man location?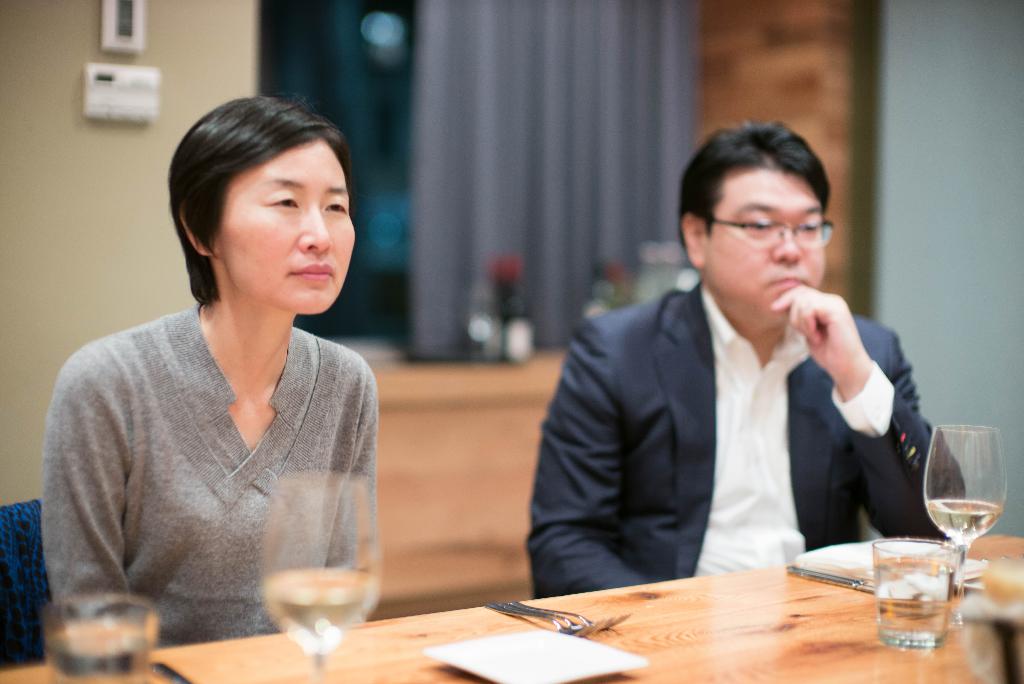
529:155:947:601
